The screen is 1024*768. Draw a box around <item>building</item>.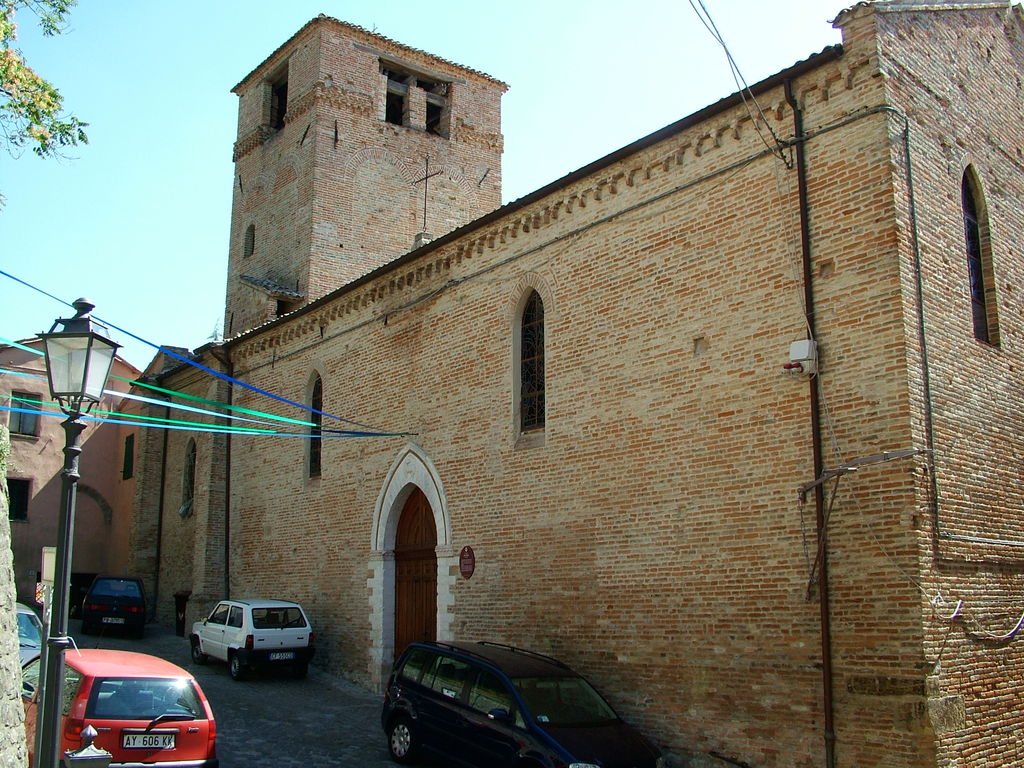
Rect(4, 322, 147, 576).
